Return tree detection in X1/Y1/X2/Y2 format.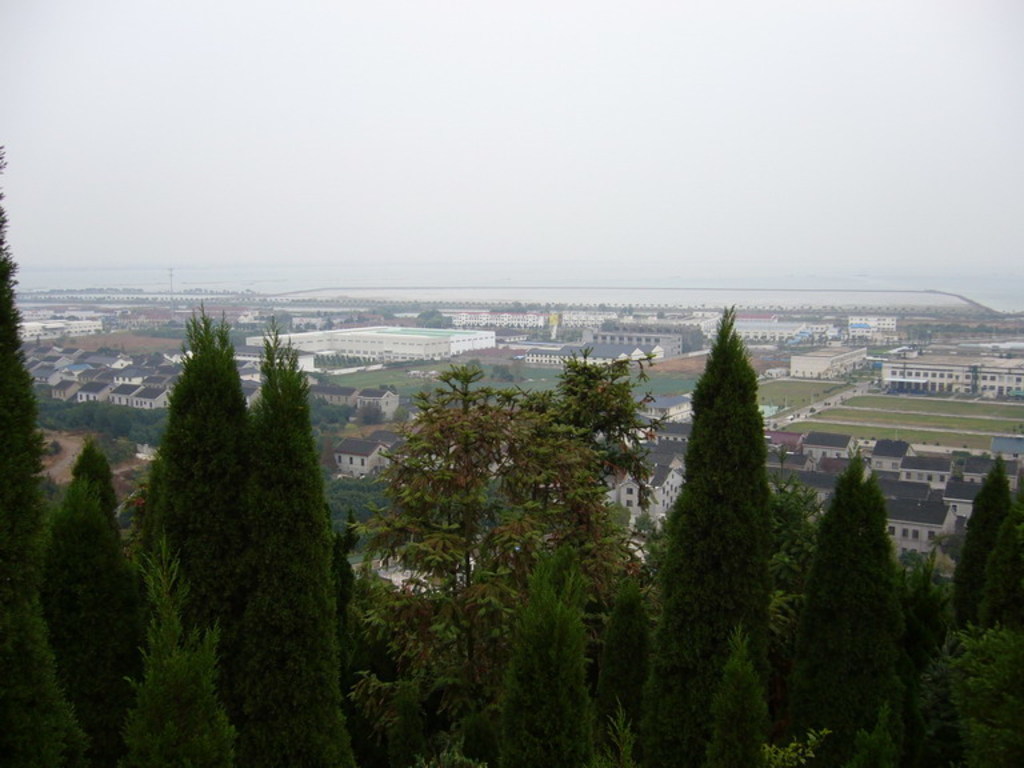
0/143/52/641.
